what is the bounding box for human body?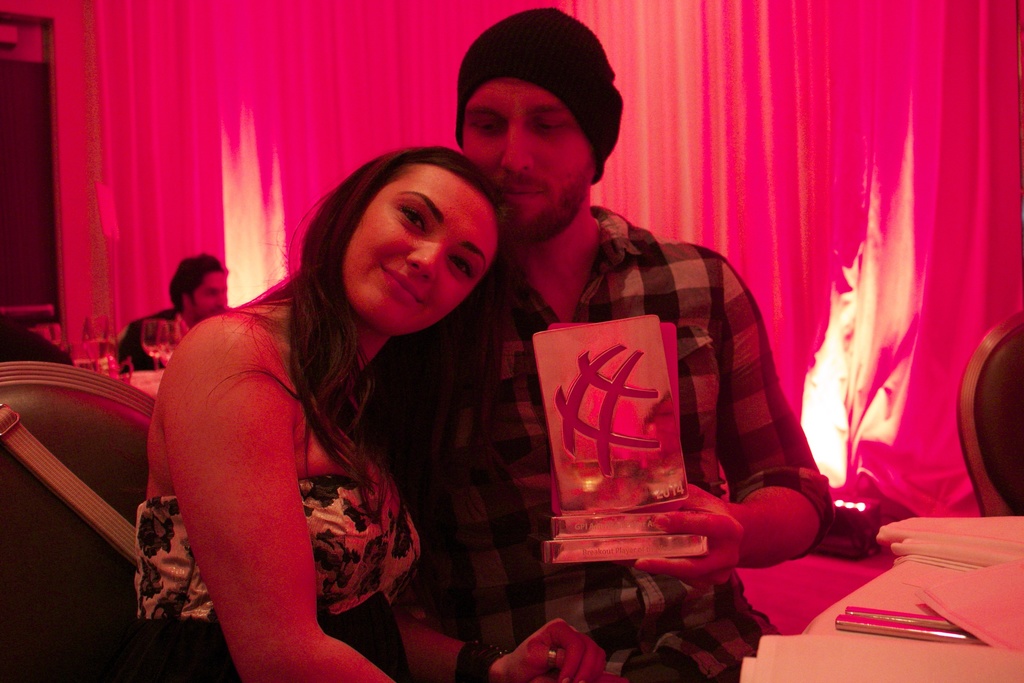
381:204:831:682.
